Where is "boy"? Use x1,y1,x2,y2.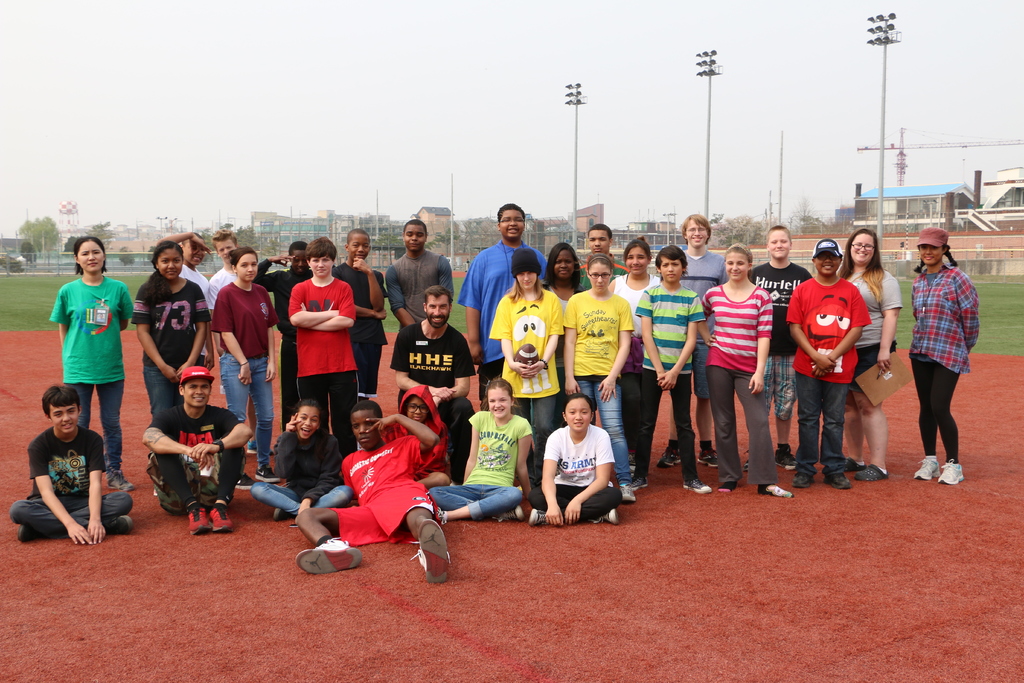
5,383,135,541.
